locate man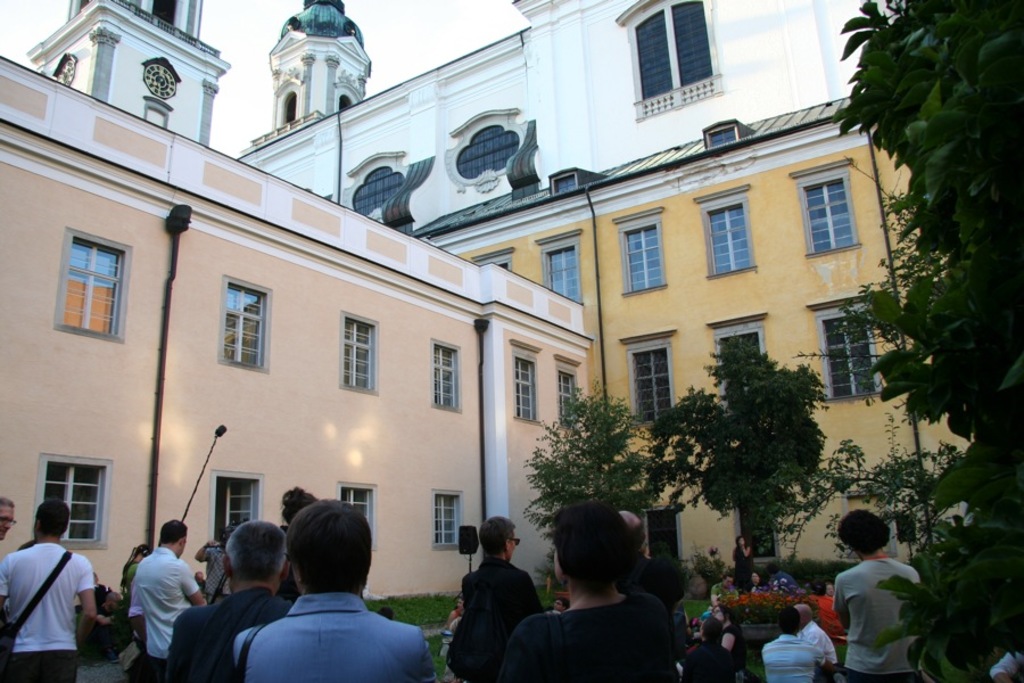
[766,561,796,595]
